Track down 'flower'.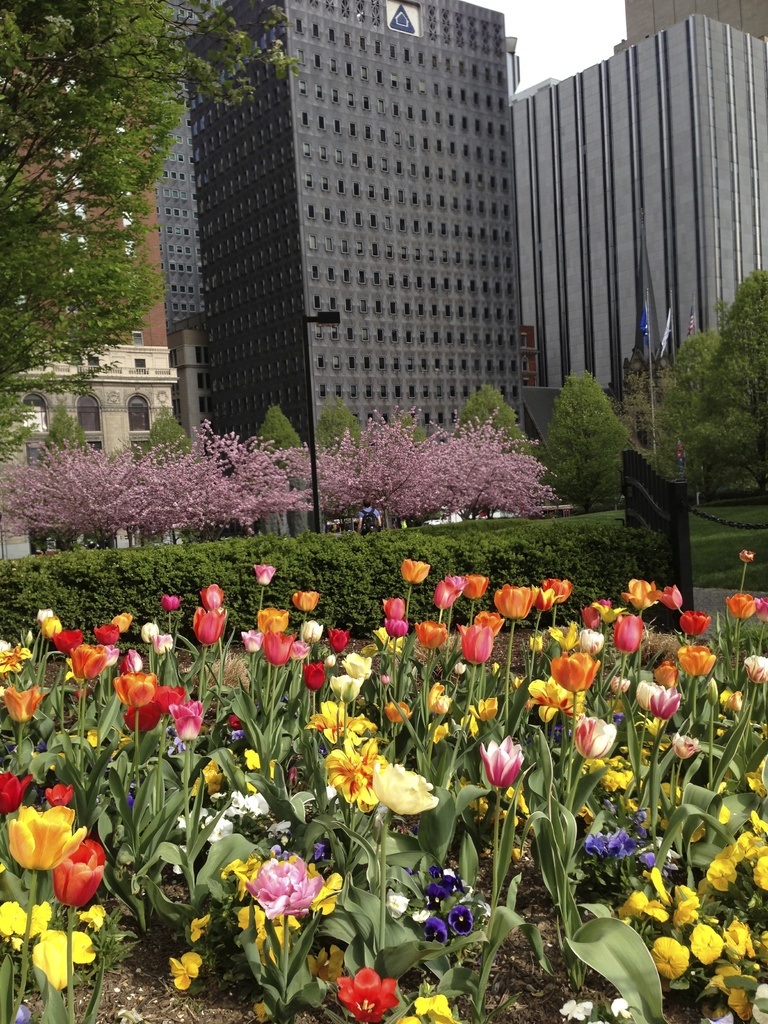
Tracked to box=[557, 996, 594, 1023].
